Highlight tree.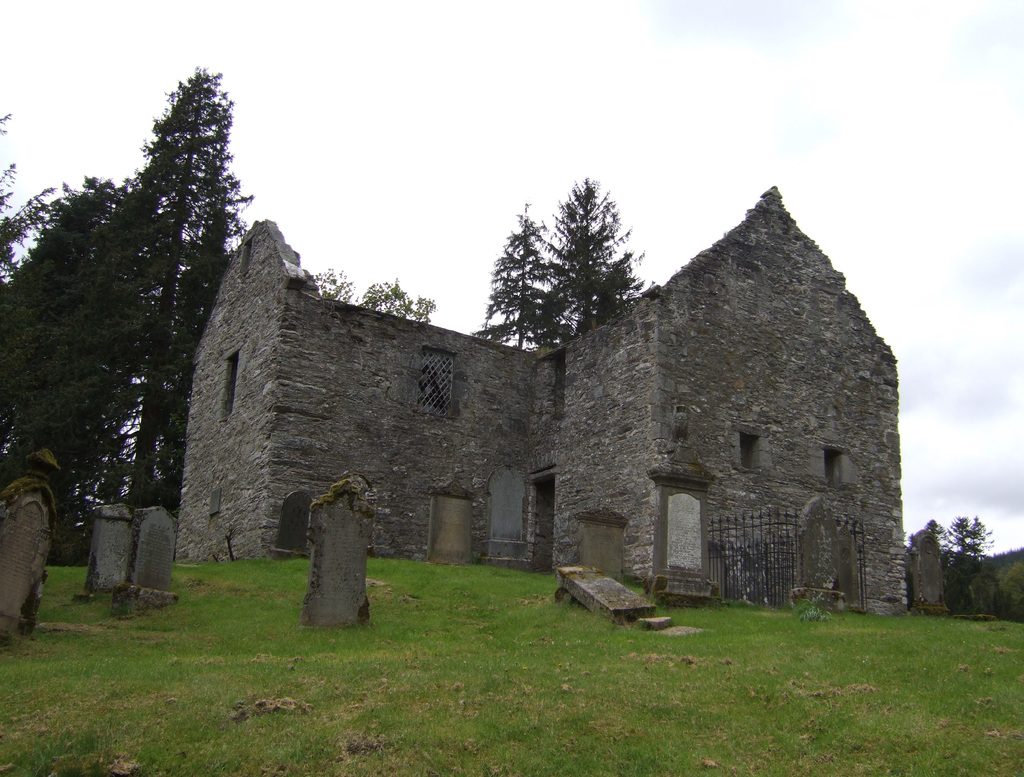
Highlighted region: region(540, 174, 651, 331).
